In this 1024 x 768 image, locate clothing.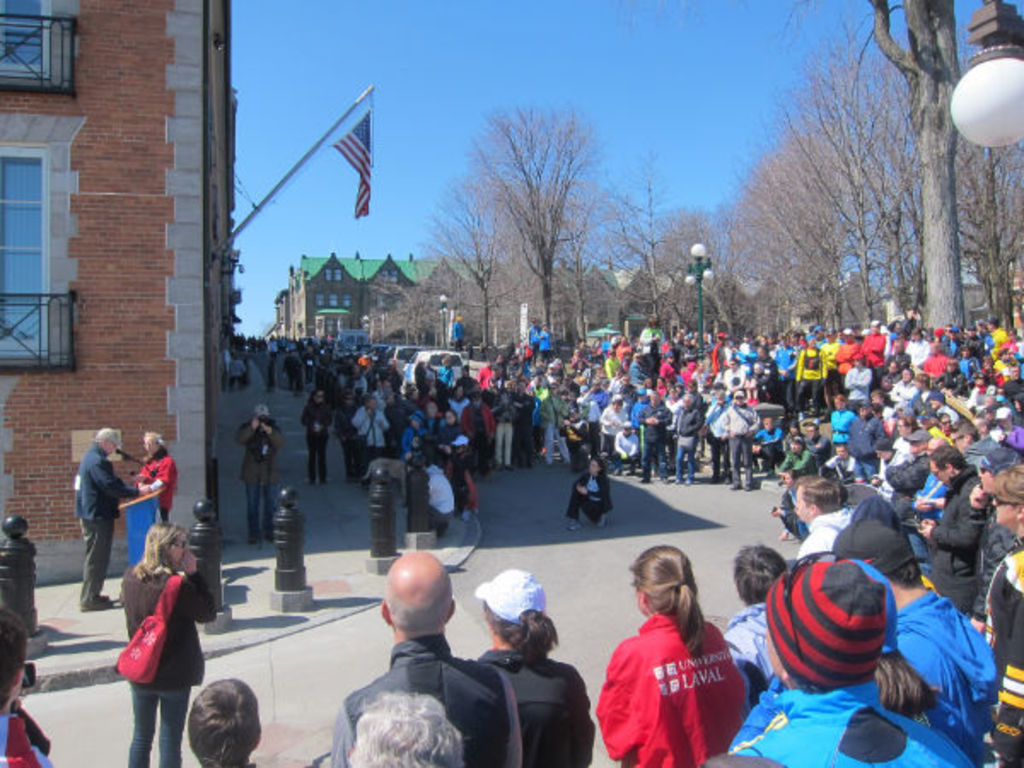
Bounding box: pyautogui.locateOnScreen(229, 358, 247, 387).
